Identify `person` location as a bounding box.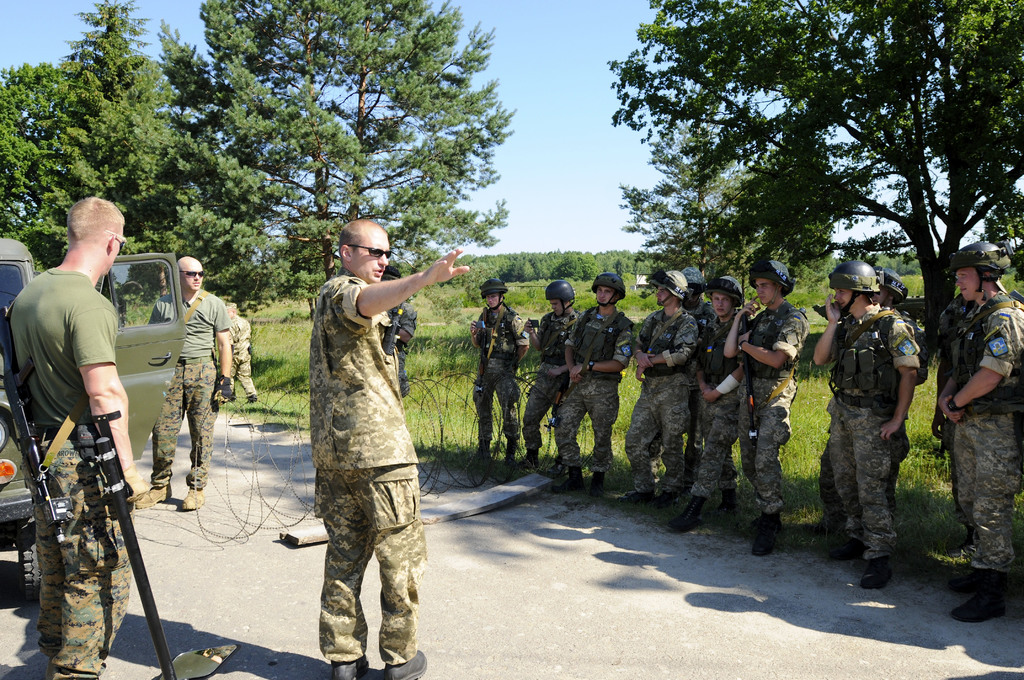
bbox(812, 254, 922, 589).
